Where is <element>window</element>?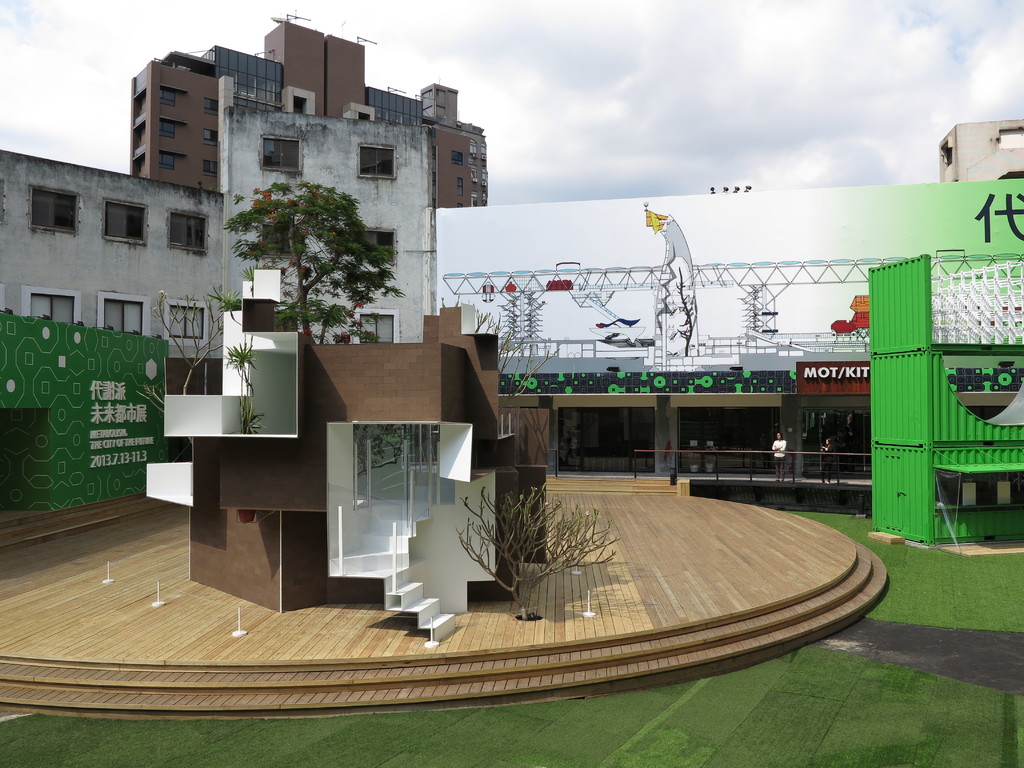
bbox=(168, 211, 211, 254).
